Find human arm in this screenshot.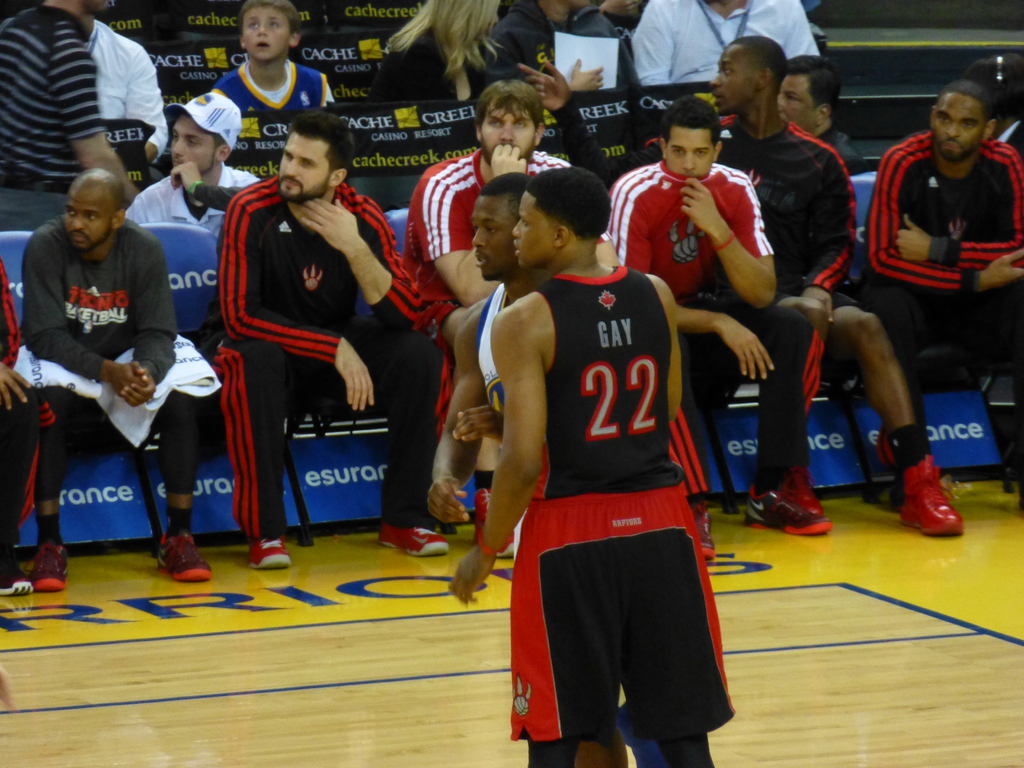
The bounding box for human arm is {"left": 120, "top": 61, "right": 172, "bottom": 170}.
